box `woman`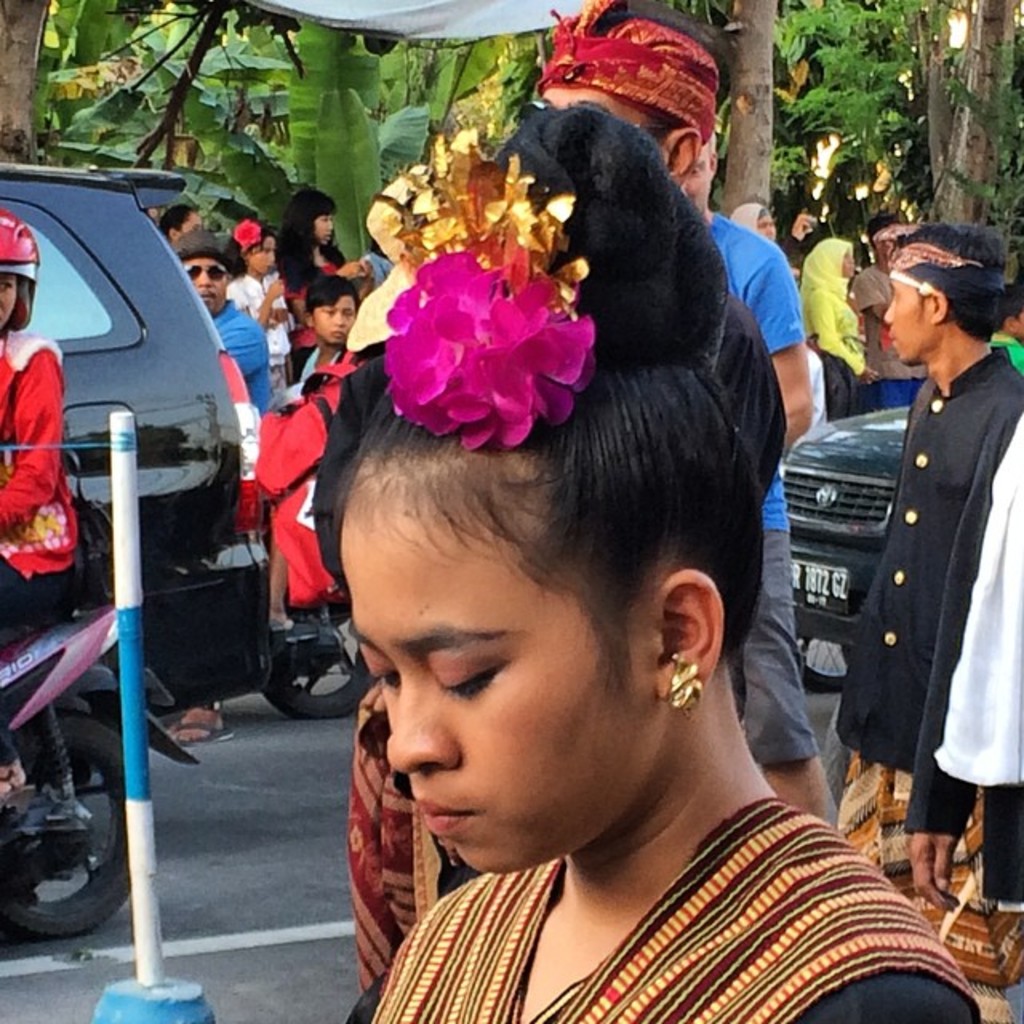
(left=275, top=182, right=370, bottom=381)
